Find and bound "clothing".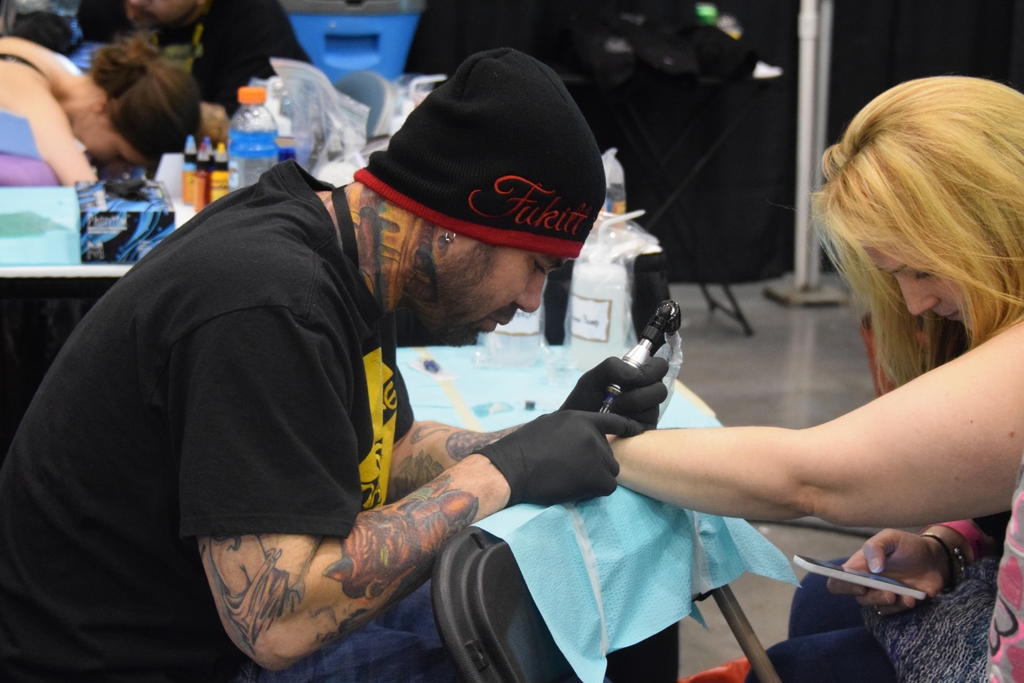
Bound: select_region(1, 159, 677, 682).
